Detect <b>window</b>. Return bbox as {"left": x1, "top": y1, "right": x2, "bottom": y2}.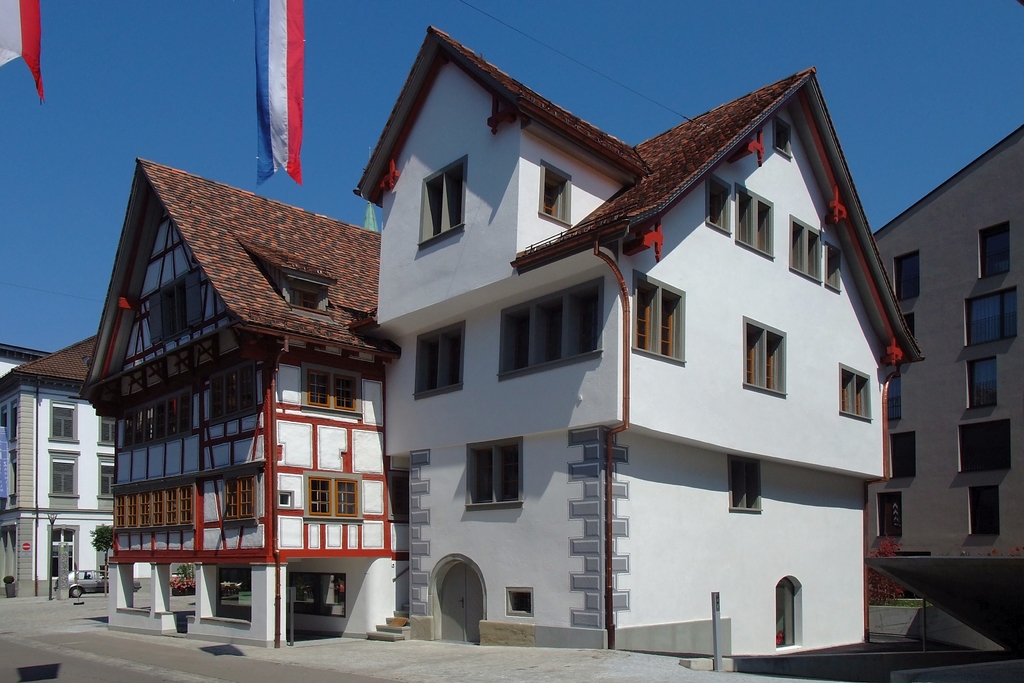
{"left": 221, "top": 460, "right": 266, "bottom": 527}.
